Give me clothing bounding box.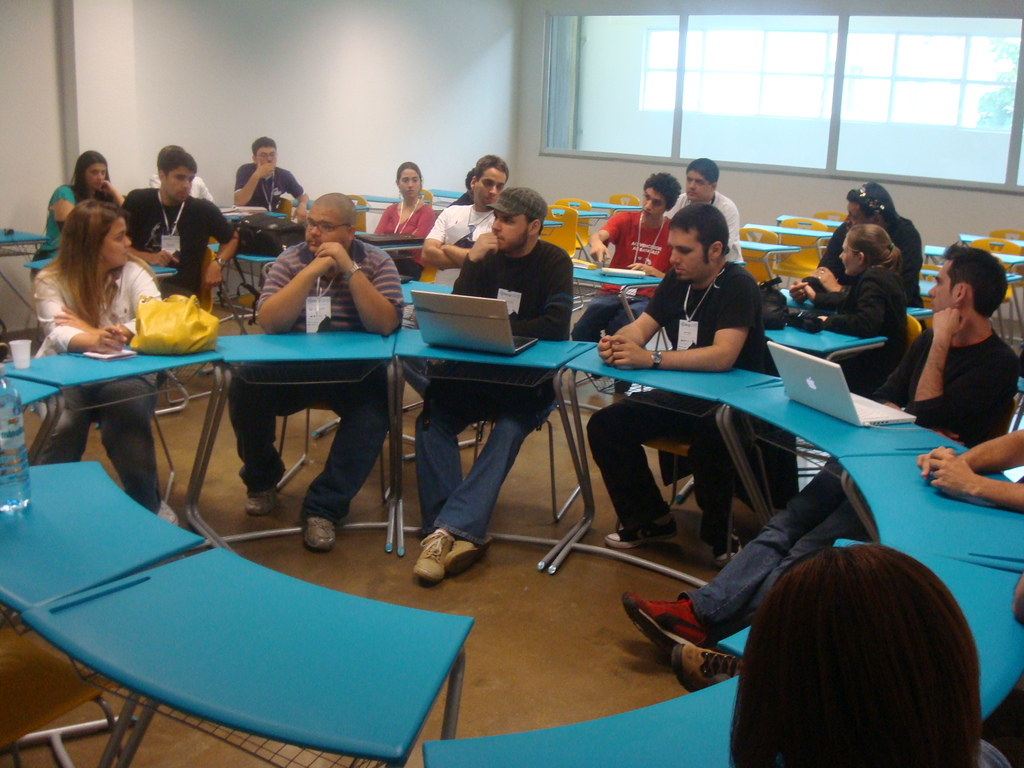
detection(380, 207, 432, 277).
